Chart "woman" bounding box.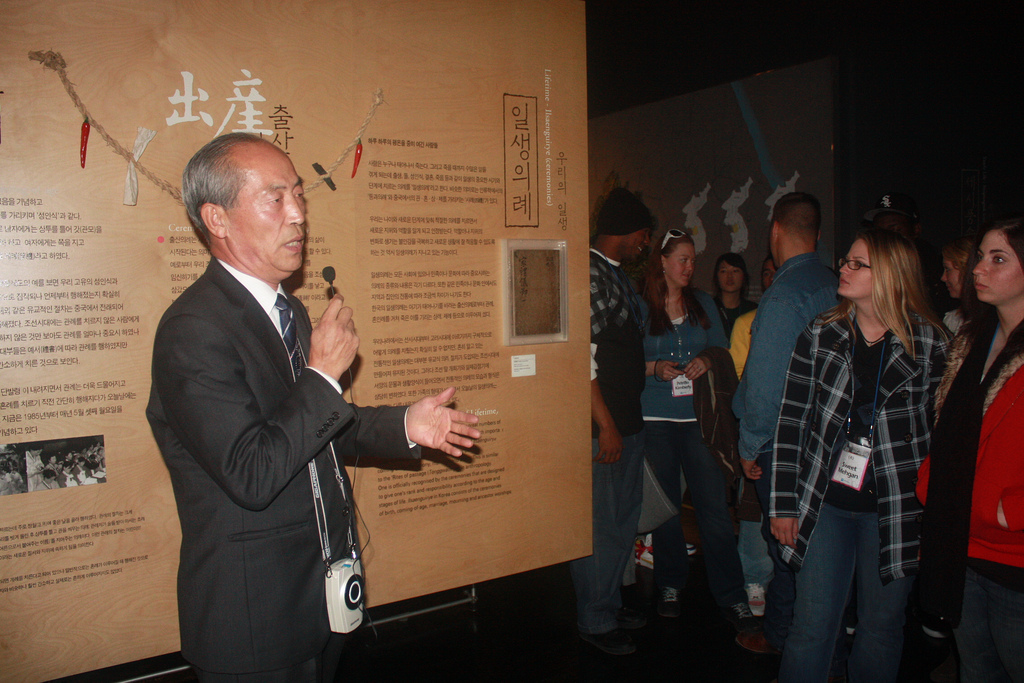
Charted: (711, 251, 759, 376).
